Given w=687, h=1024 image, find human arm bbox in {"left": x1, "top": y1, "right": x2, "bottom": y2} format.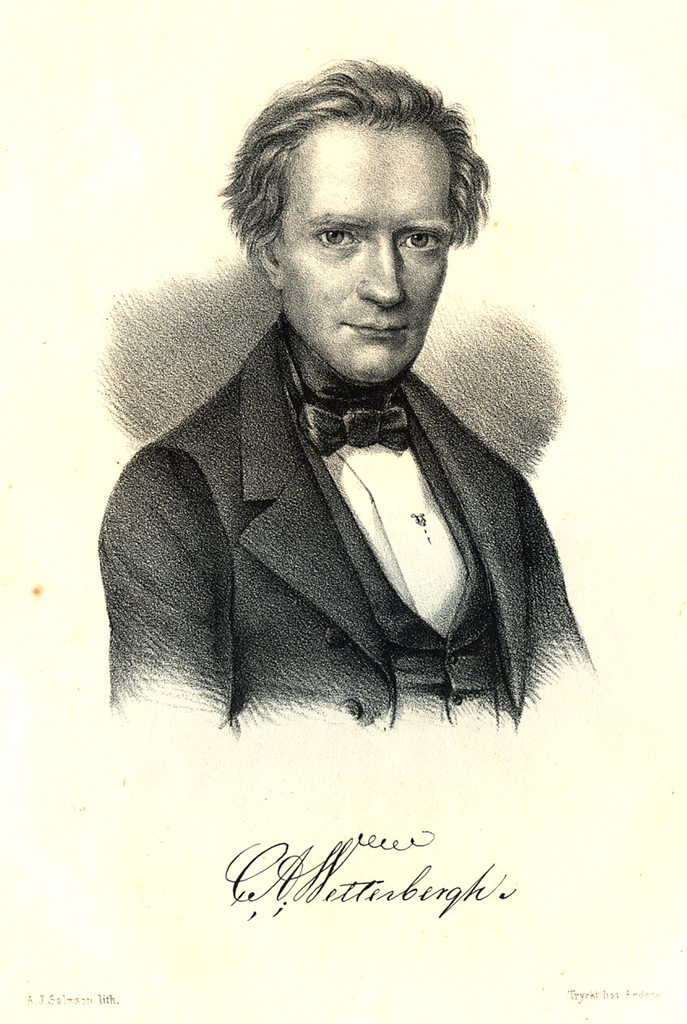
{"left": 512, "top": 486, "right": 600, "bottom": 719}.
